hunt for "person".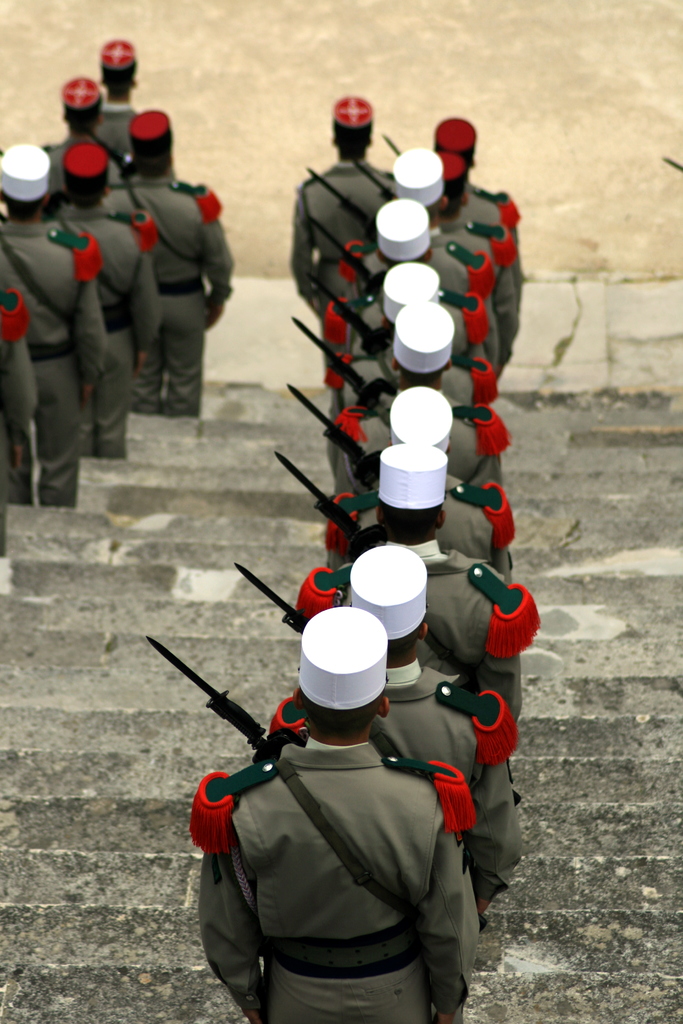
Hunted down at [173,568,502,1000].
